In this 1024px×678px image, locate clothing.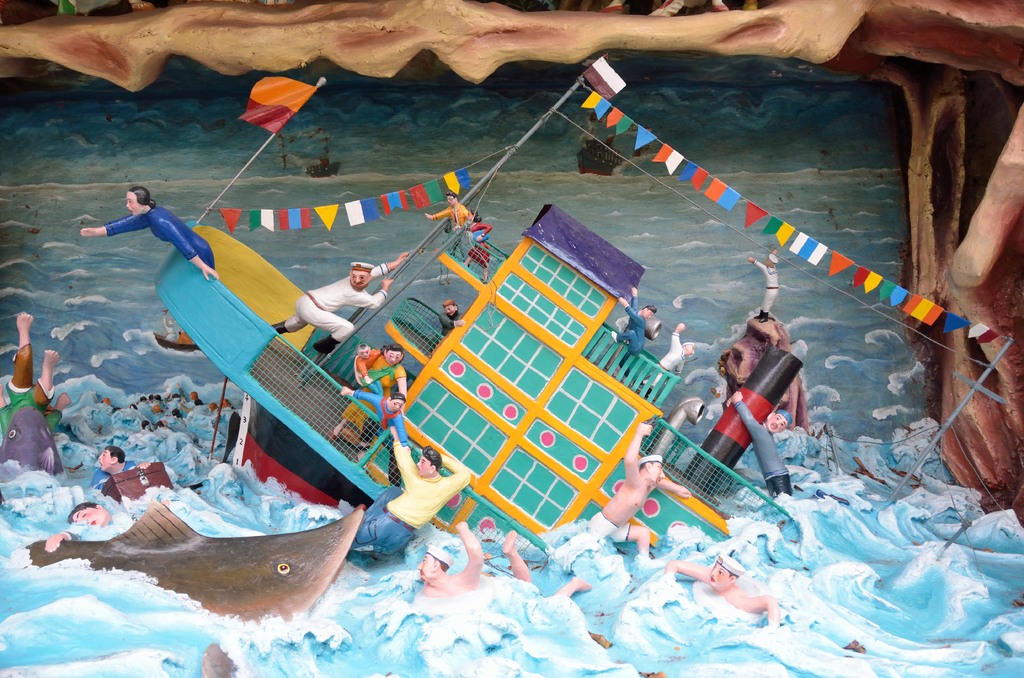
Bounding box: 732,397,789,496.
